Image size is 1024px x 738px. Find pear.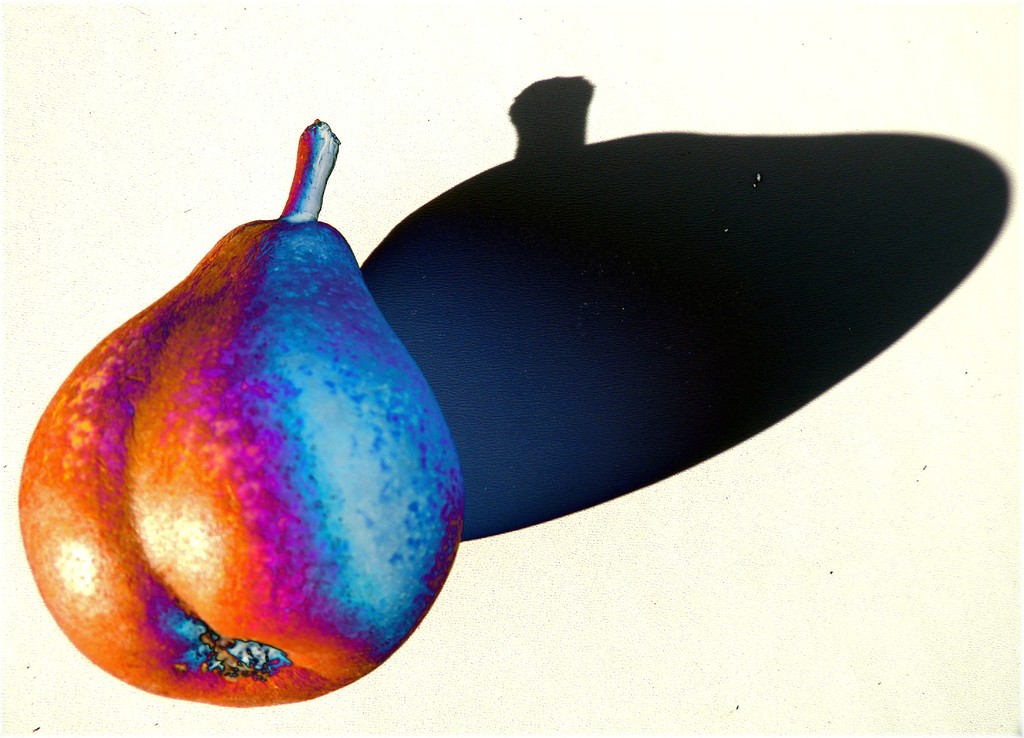
select_region(20, 218, 461, 709).
